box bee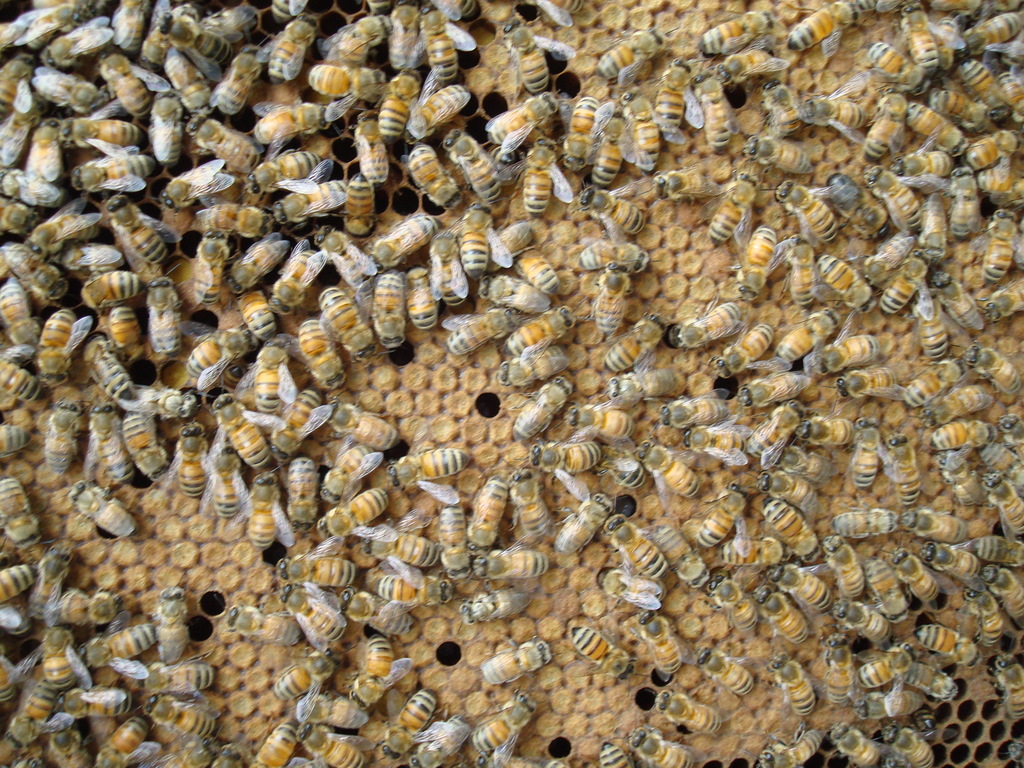
crop(855, 642, 932, 687)
